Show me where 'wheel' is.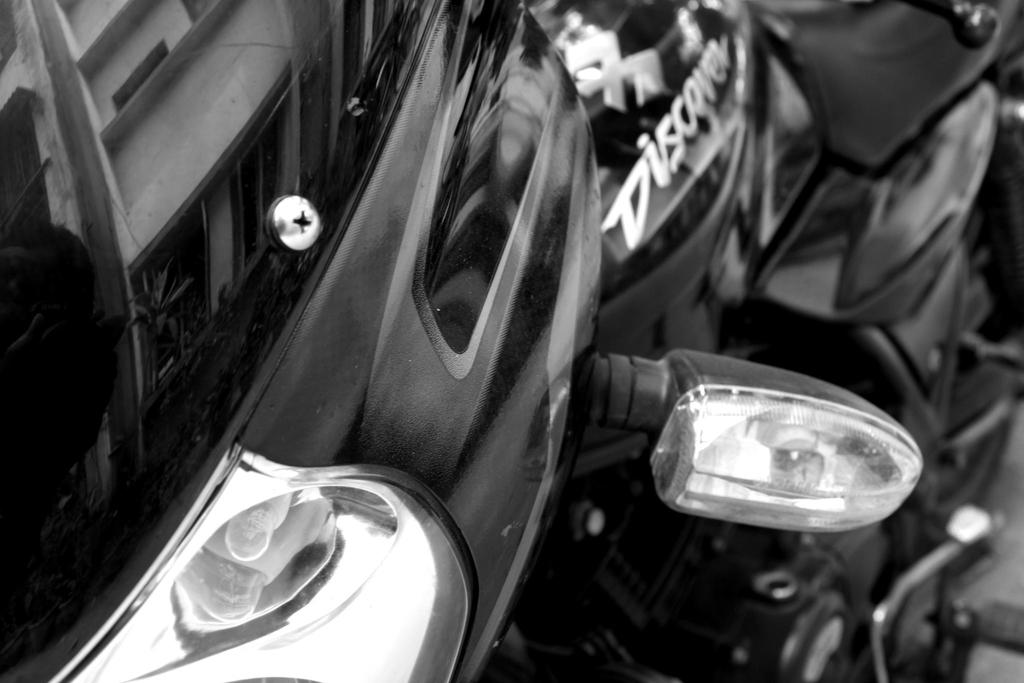
'wheel' is at [x1=866, y1=169, x2=1023, y2=532].
